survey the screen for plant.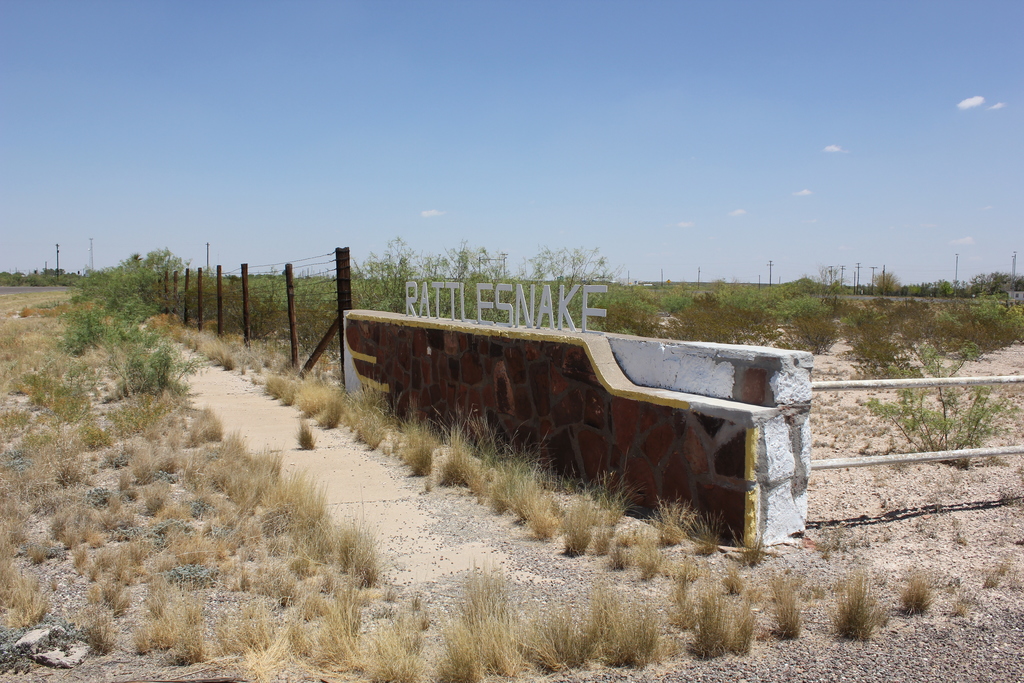
Survey found: rect(420, 407, 500, 516).
